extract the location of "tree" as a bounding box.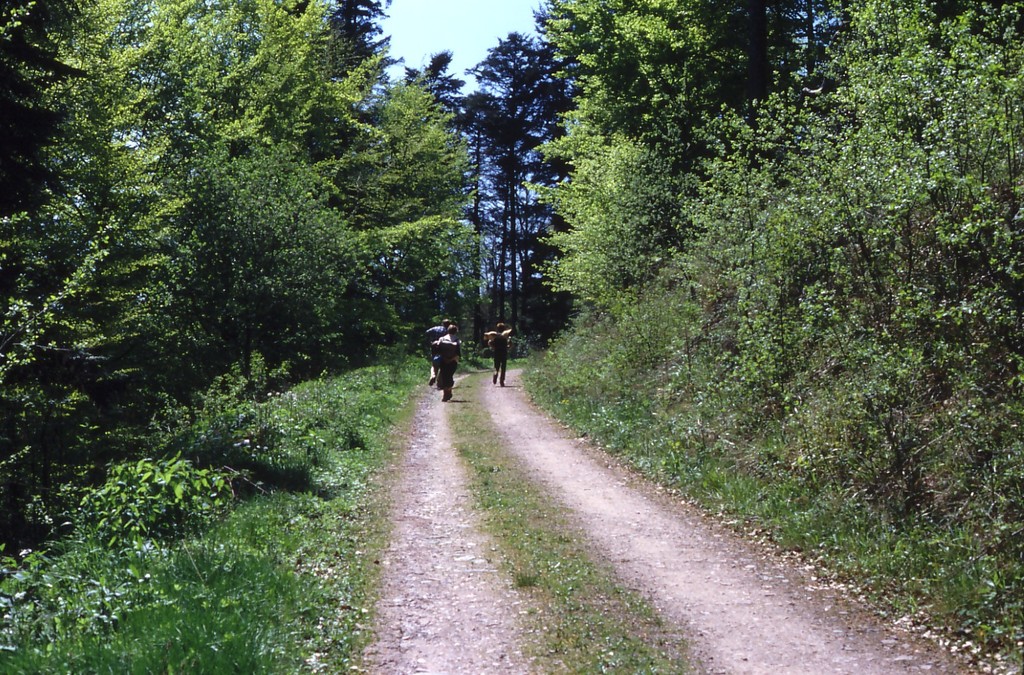
<box>0,0,196,571</box>.
